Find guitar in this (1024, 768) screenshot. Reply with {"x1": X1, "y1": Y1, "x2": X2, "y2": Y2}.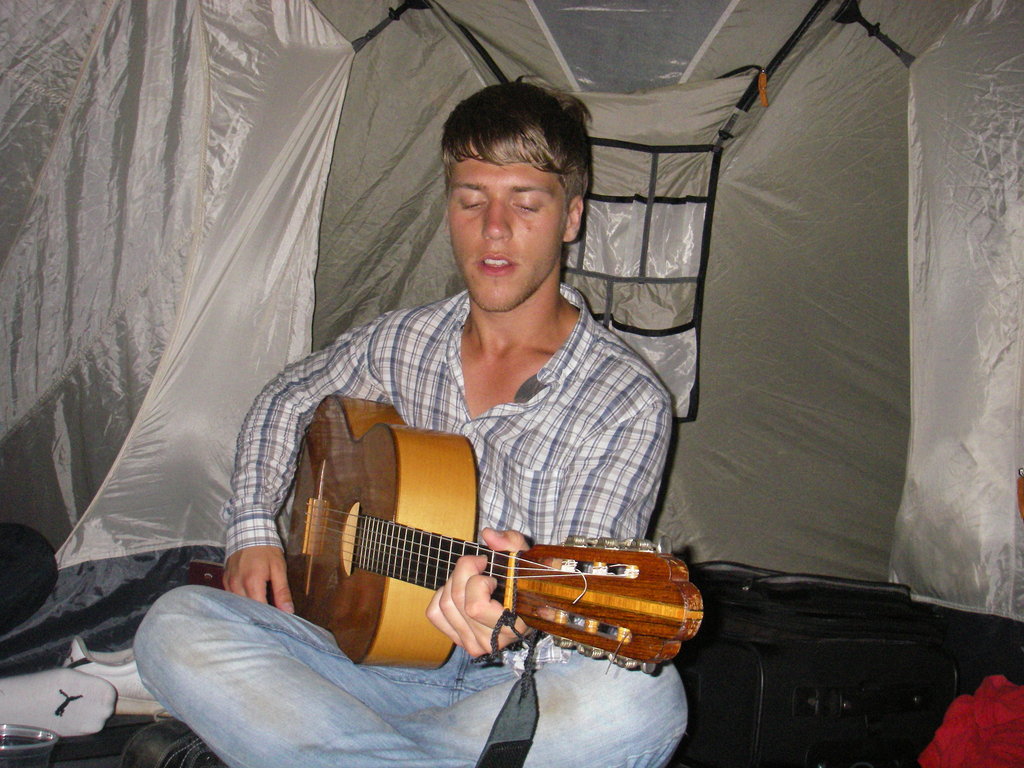
{"x1": 233, "y1": 395, "x2": 708, "y2": 676}.
